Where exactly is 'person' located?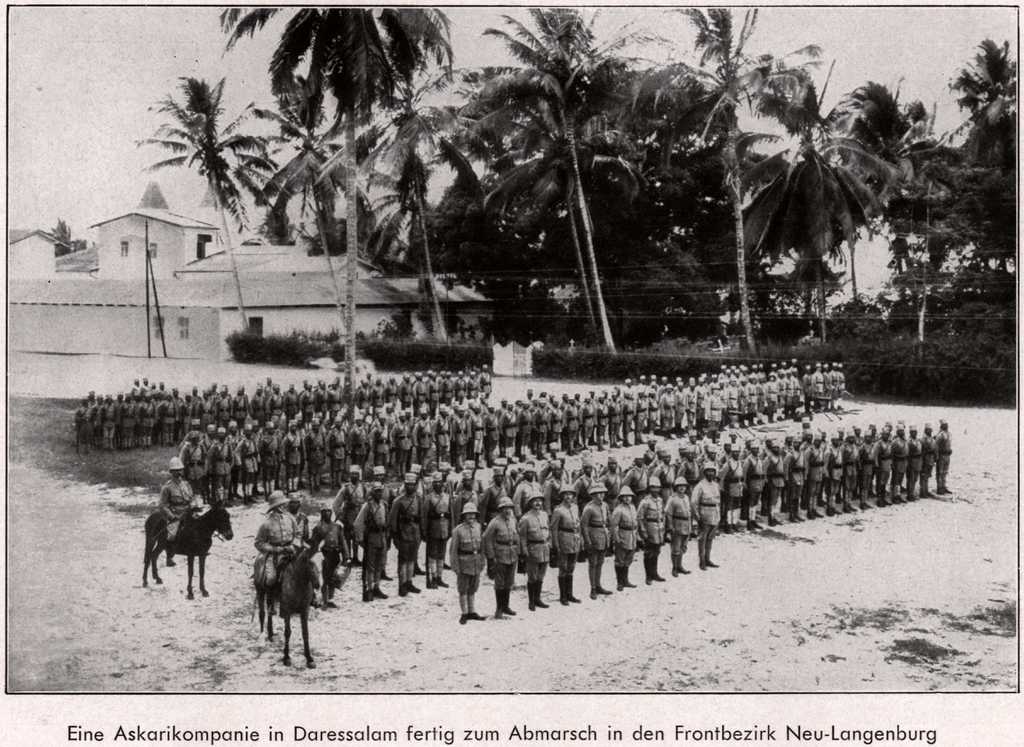
Its bounding box is x1=702 y1=468 x2=718 y2=569.
